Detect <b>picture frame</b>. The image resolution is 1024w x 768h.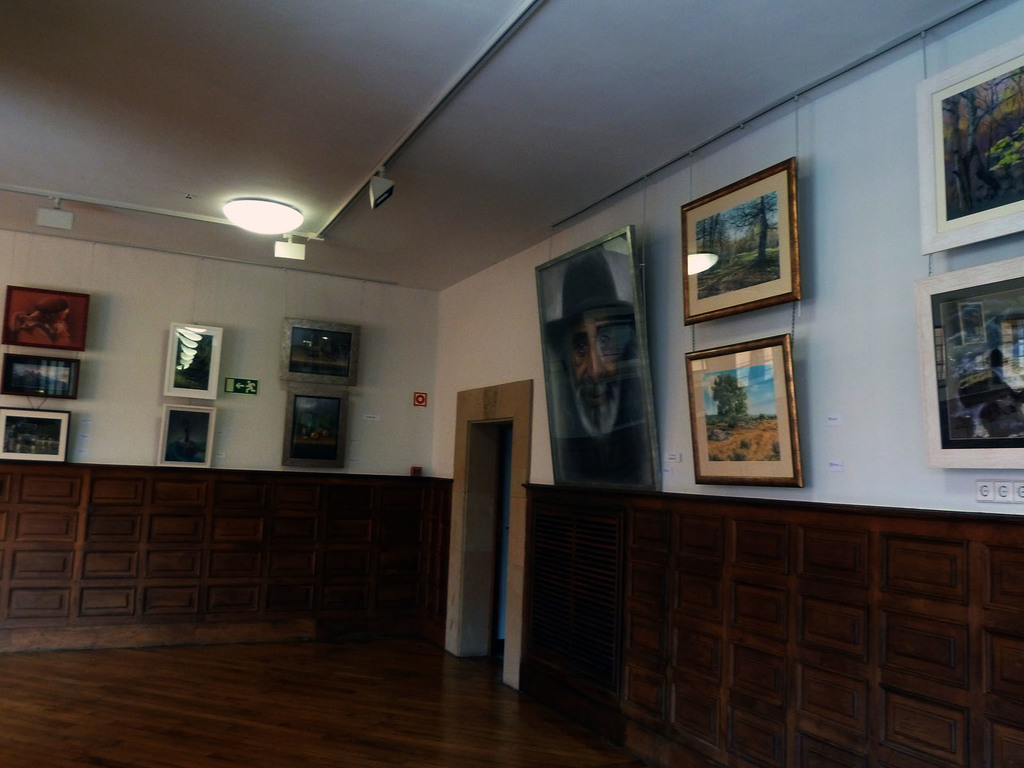
x1=282, y1=394, x2=350, y2=468.
